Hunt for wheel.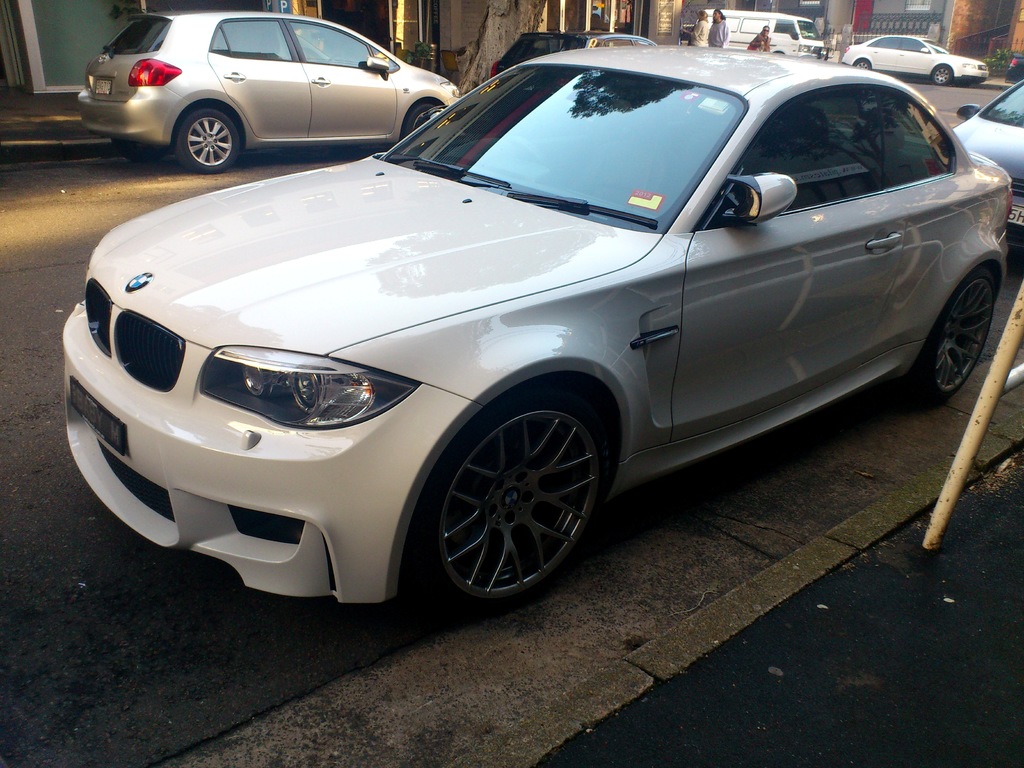
Hunted down at l=413, t=390, r=605, b=604.
